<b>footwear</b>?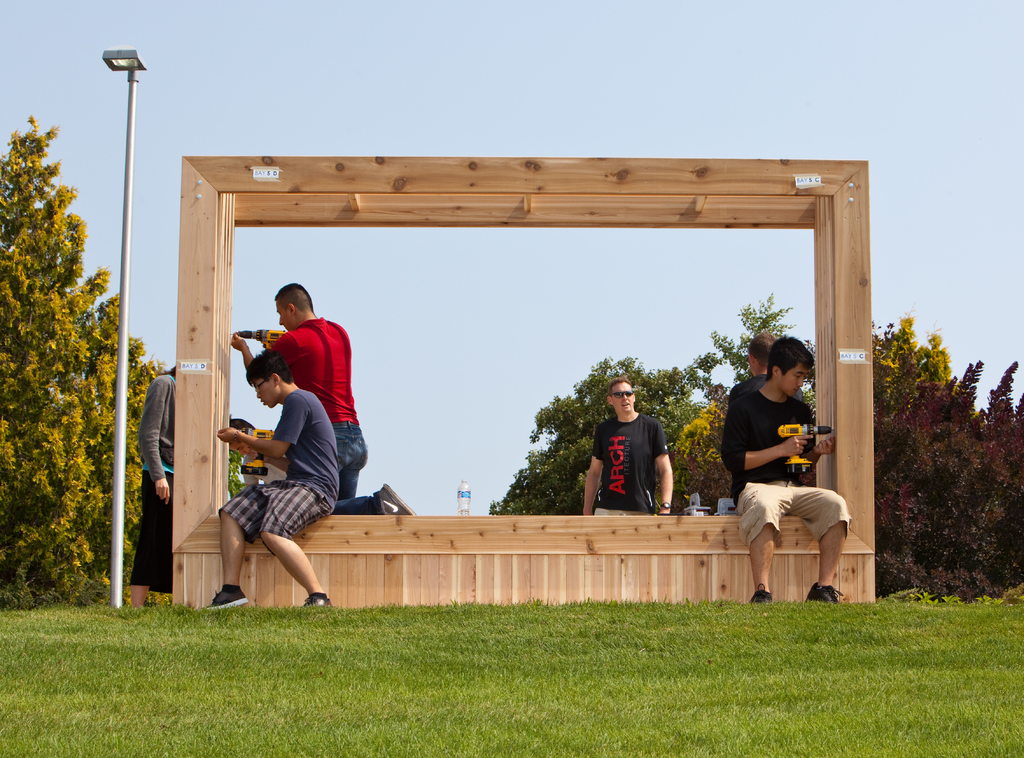
376,483,416,515
